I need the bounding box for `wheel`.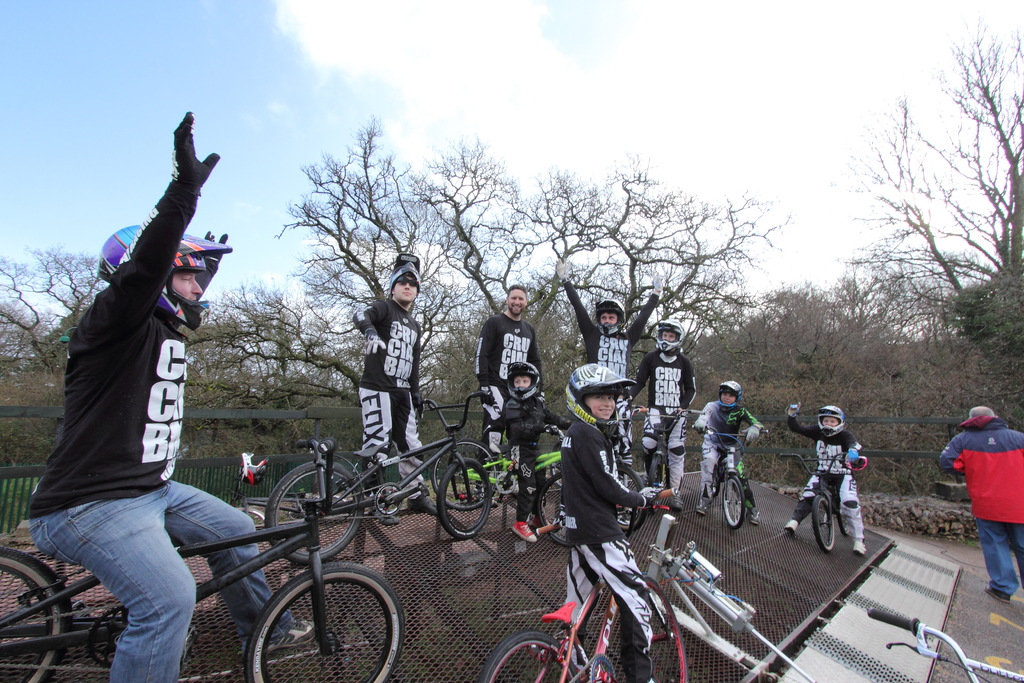
Here it is: box=[621, 570, 691, 682].
